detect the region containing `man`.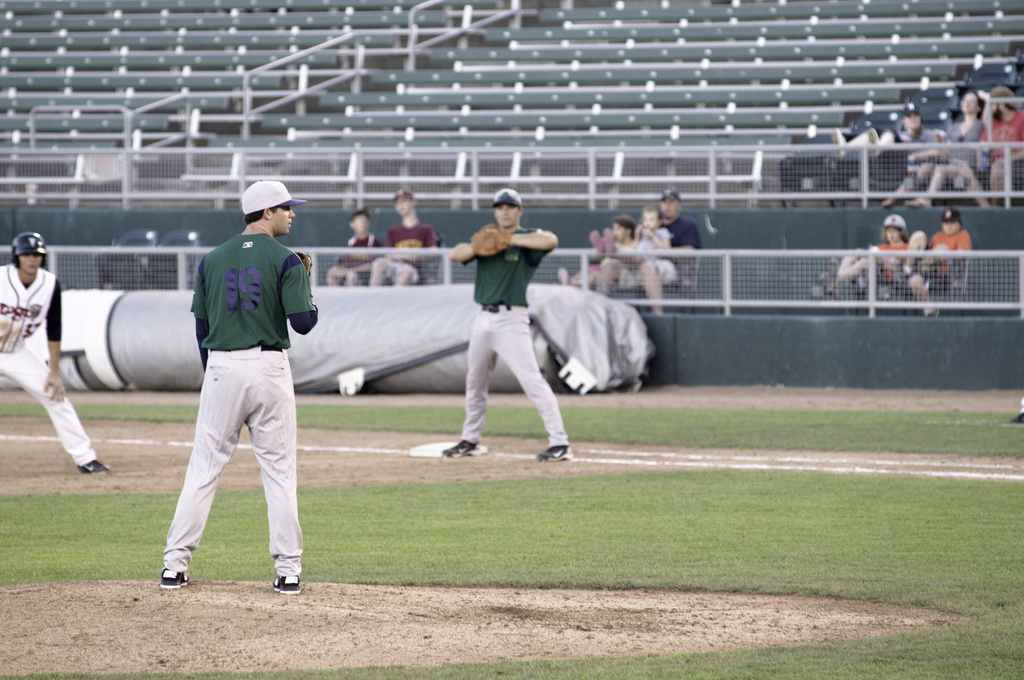
{"x1": 438, "y1": 186, "x2": 579, "y2": 464}.
